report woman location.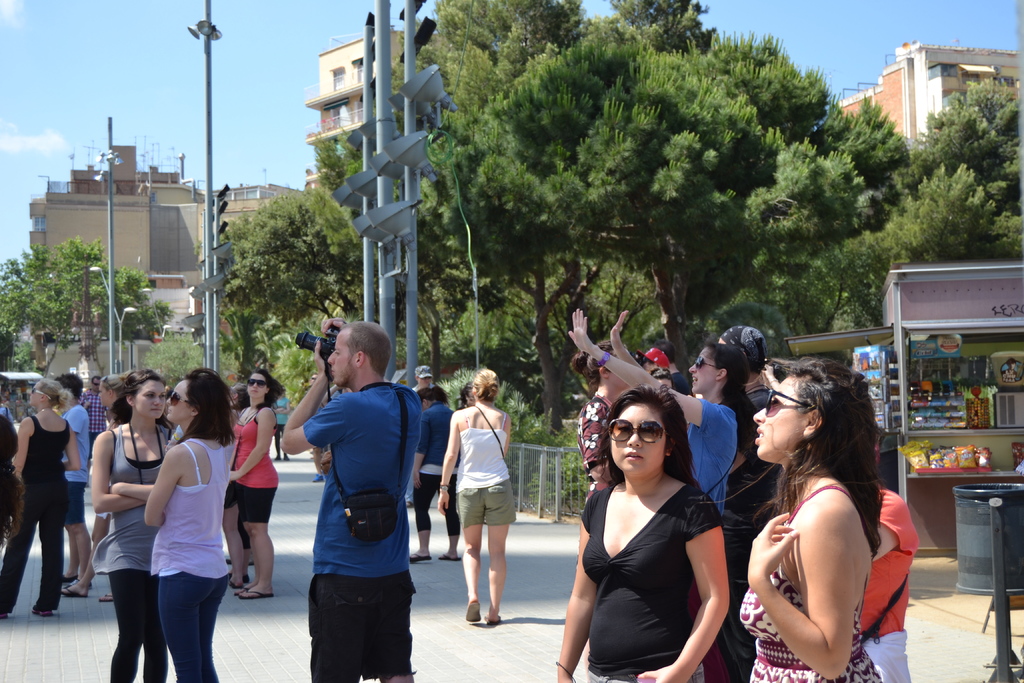
Report: (569,308,749,682).
